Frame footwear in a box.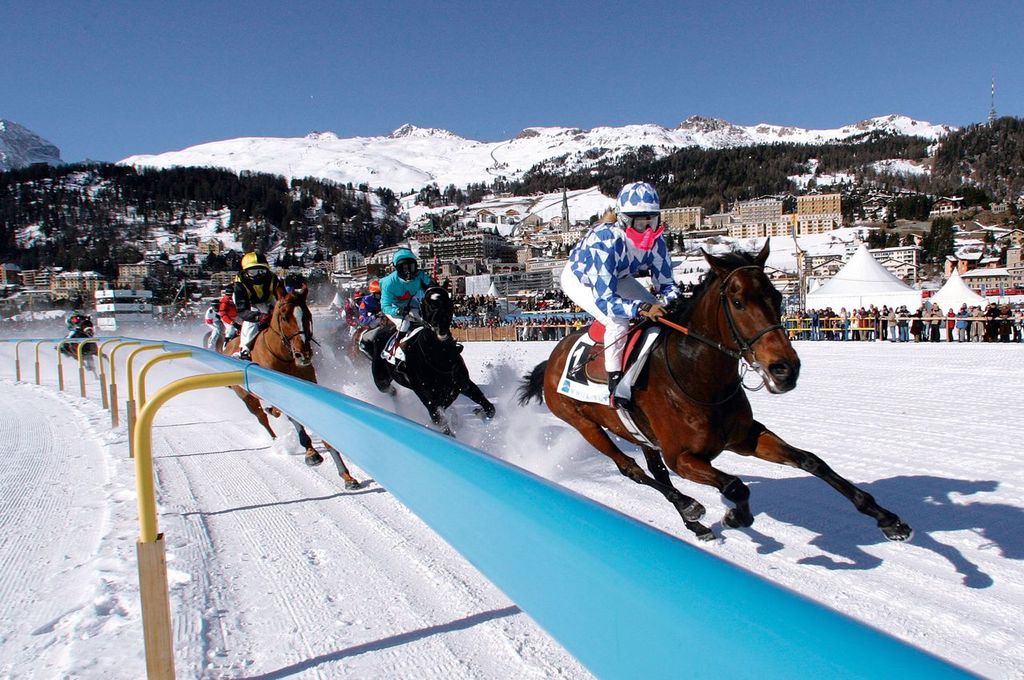
{"left": 397, "top": 330, "right": 405, "bottom": 339}.
